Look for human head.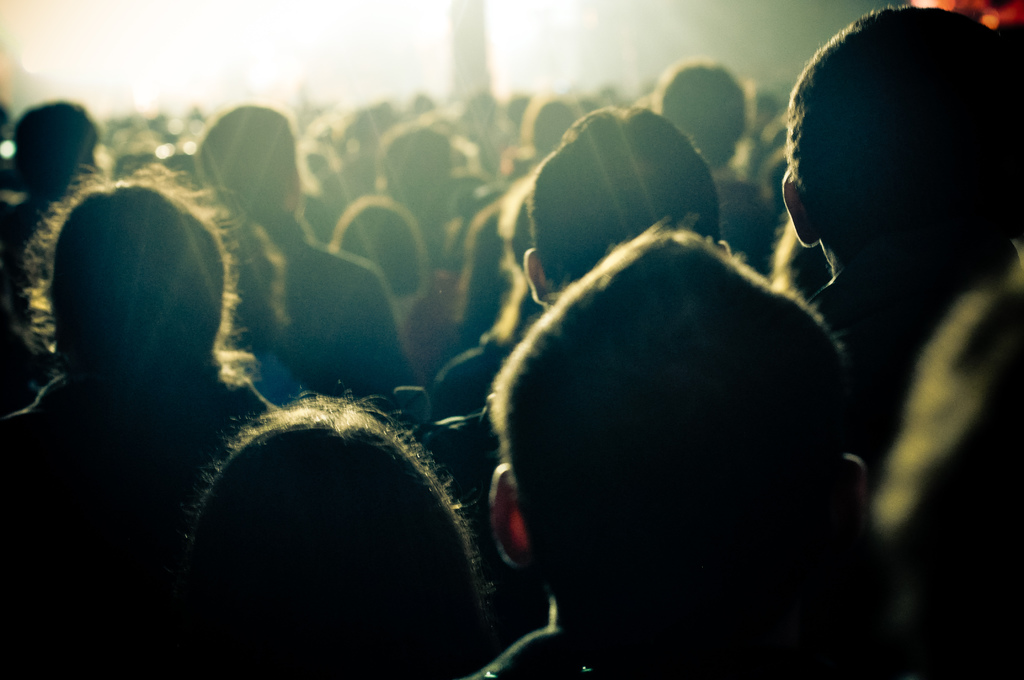
Found: <box>781,8,1023,257</box>.
